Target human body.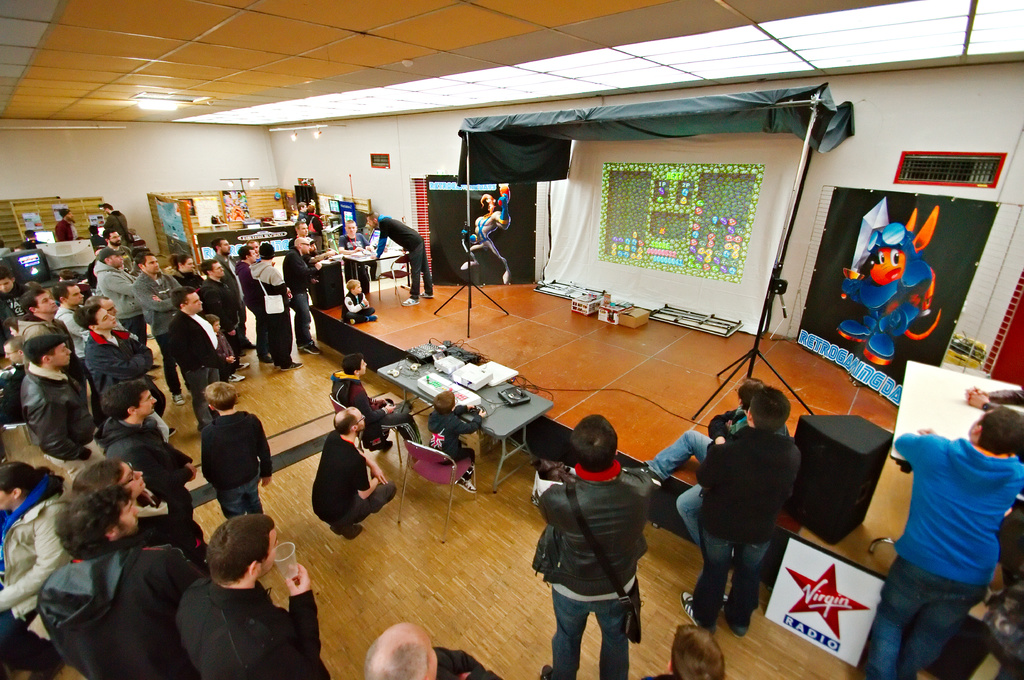
Target region: 678:432:805:638.
